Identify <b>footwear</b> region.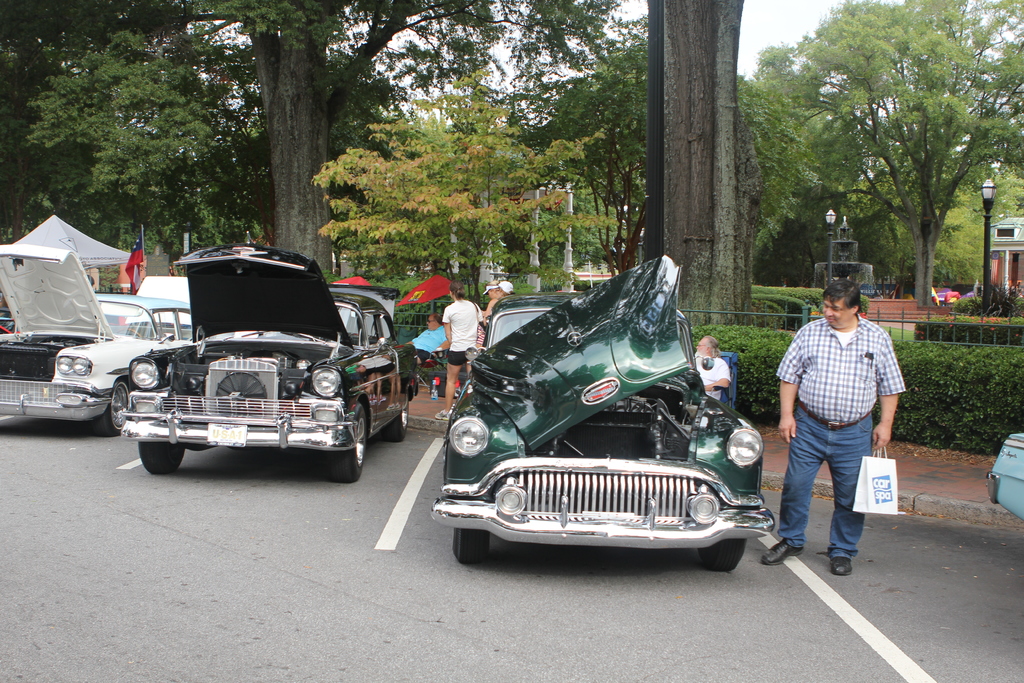
Region: <box>827,552,853,577</box>.
